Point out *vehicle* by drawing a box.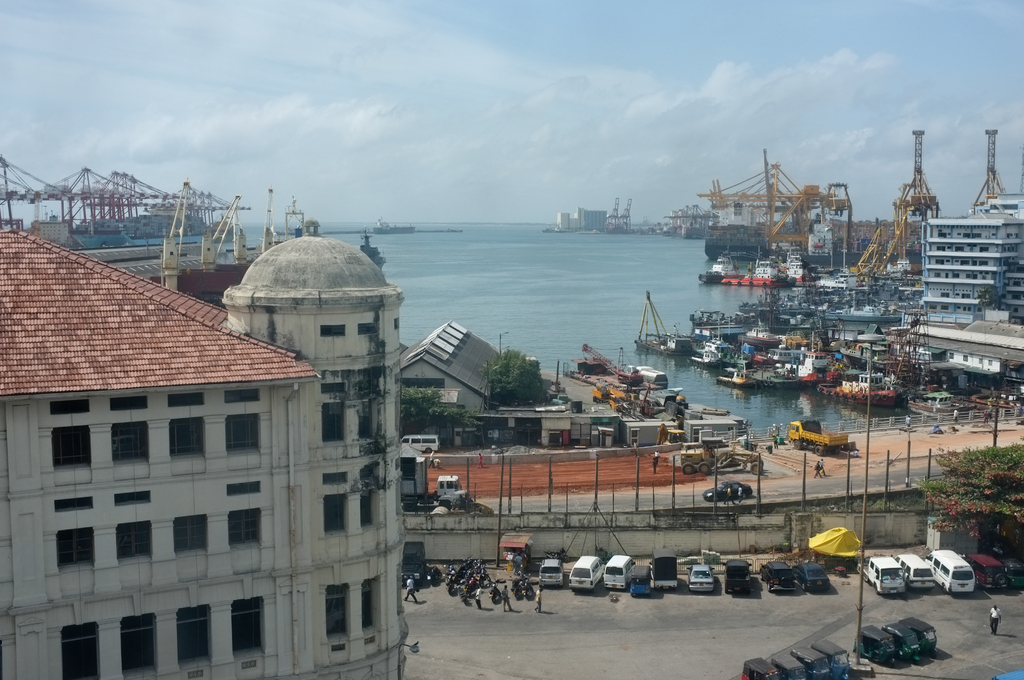
region(565, 553, 600, 592).
